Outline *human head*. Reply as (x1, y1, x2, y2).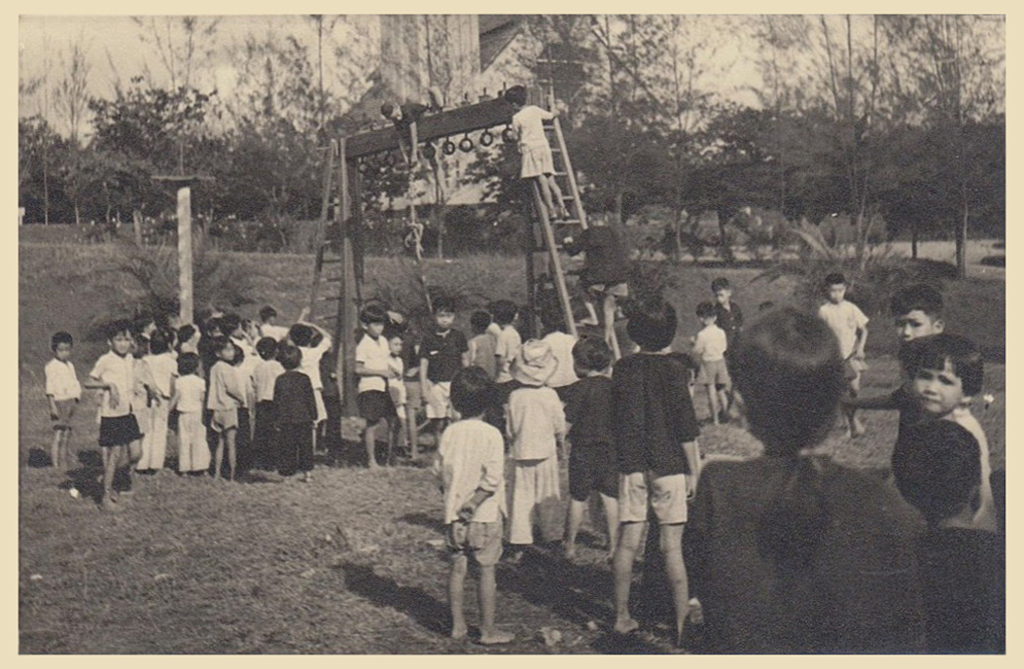
(891, 285, 944, 347).
